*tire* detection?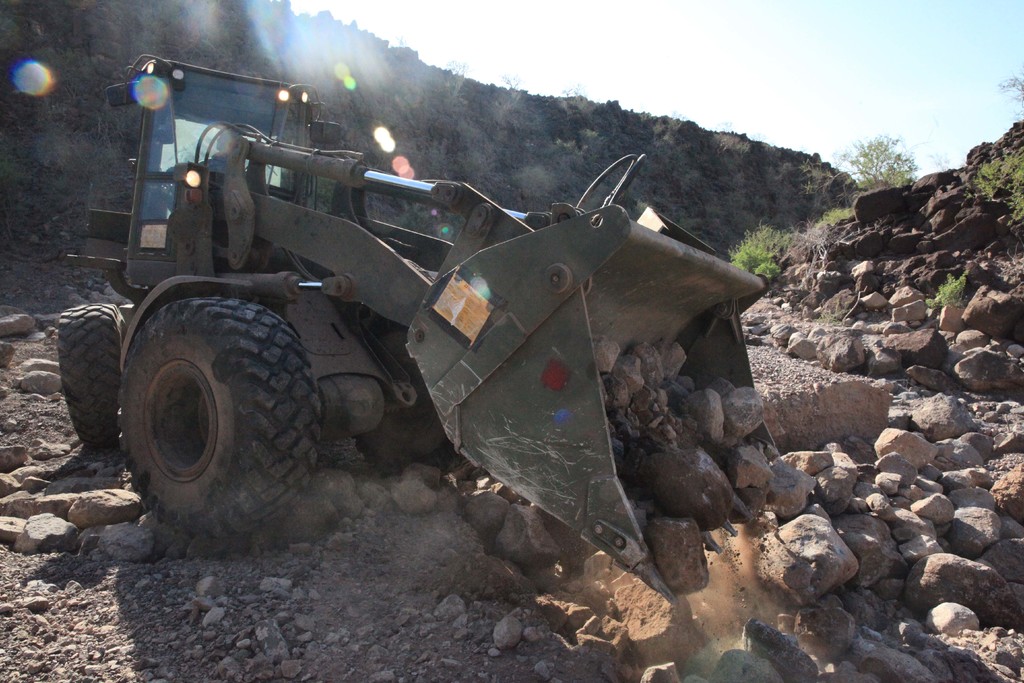
crop(348, 319, 454, 478)
